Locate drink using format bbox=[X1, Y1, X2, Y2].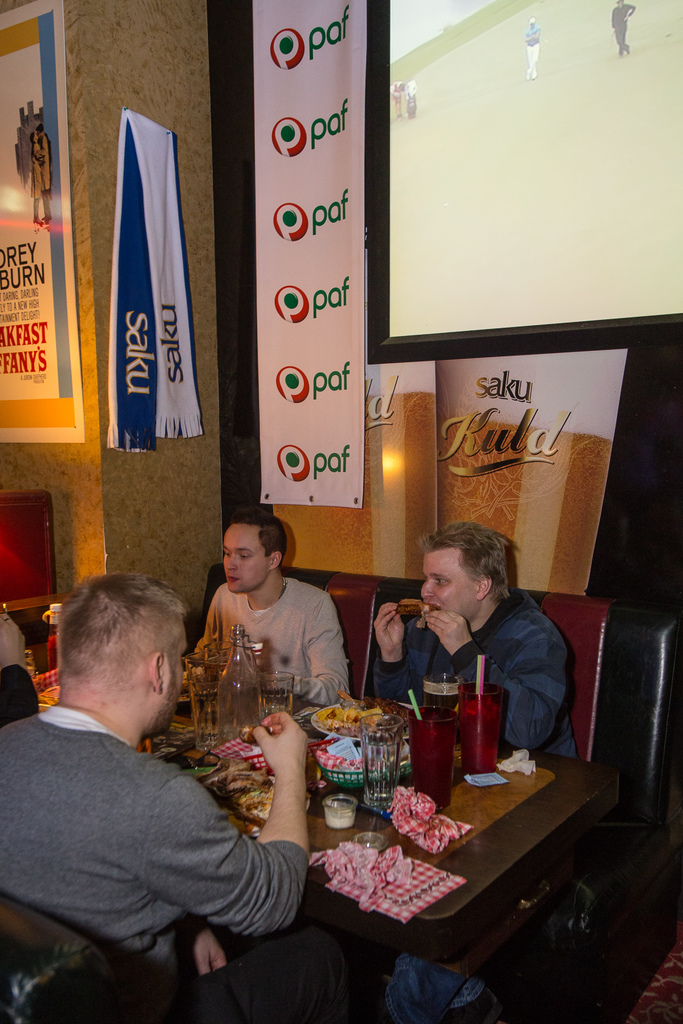
bbox=[420, 690, 460, 762].
